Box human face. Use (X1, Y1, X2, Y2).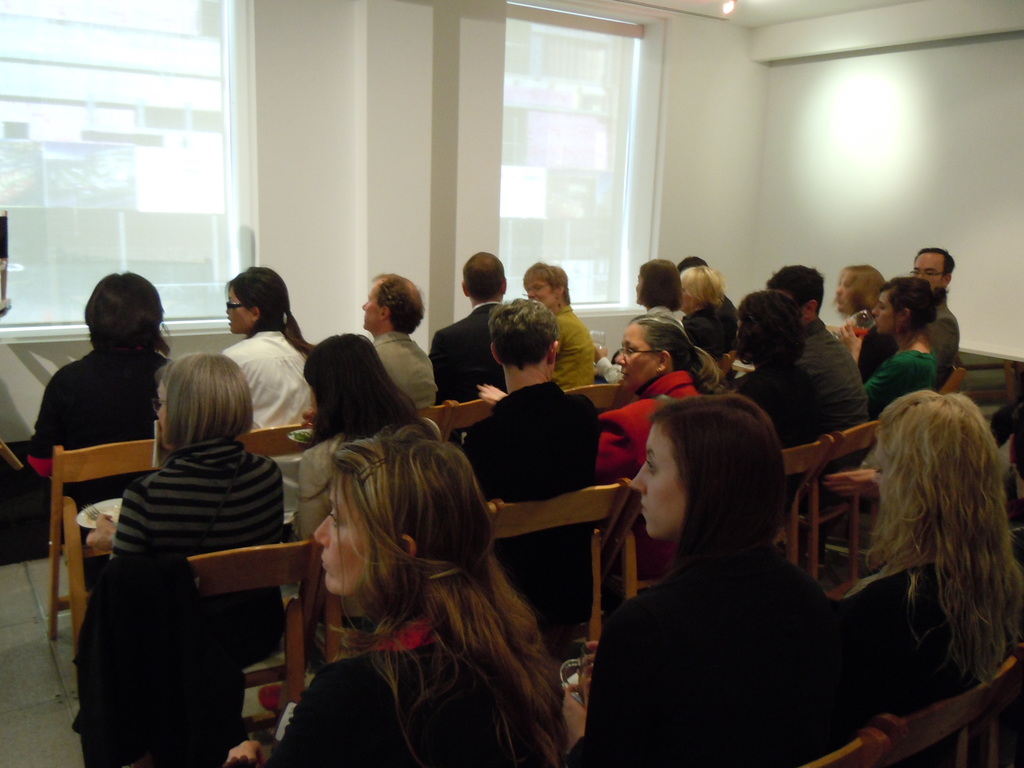
(913, 249, 945, 291).
